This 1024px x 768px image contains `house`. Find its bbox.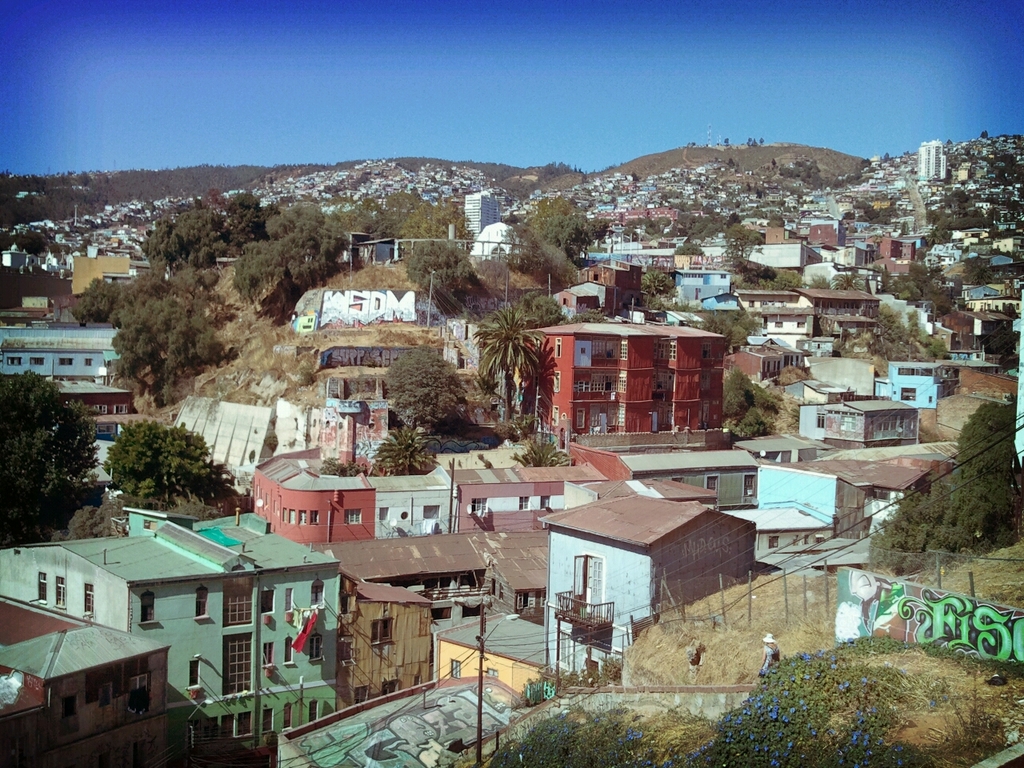
<box>826,246,871,282</box>.
